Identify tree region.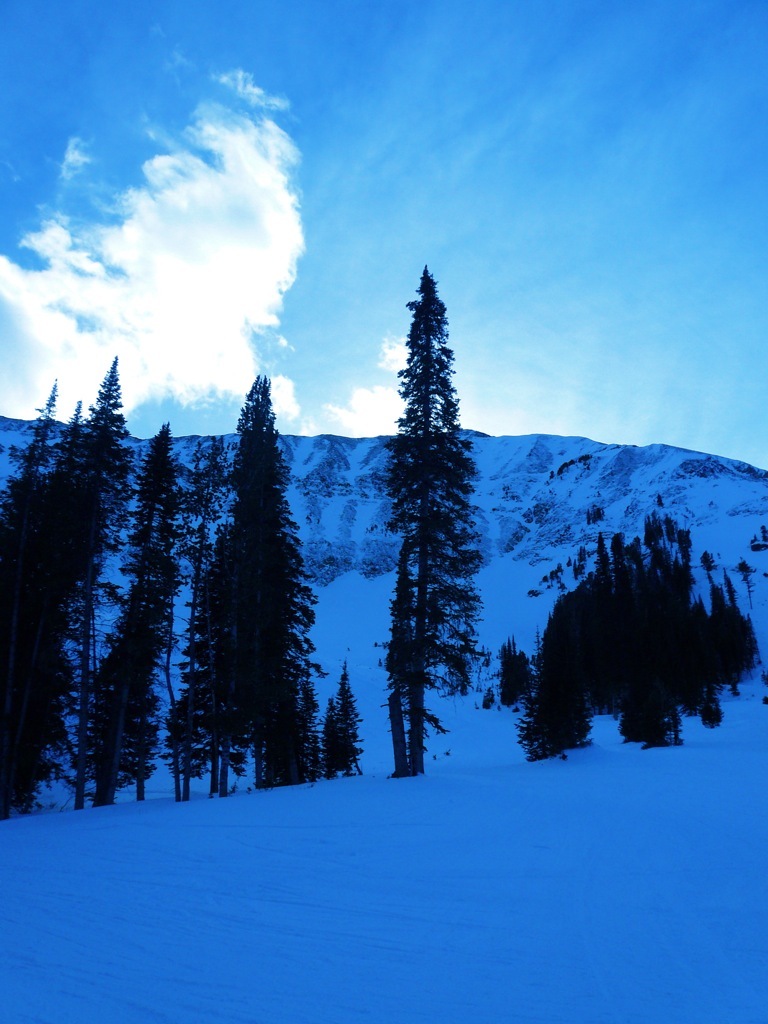
Region: x1=163, y1=375, x2=330, y2=807.
